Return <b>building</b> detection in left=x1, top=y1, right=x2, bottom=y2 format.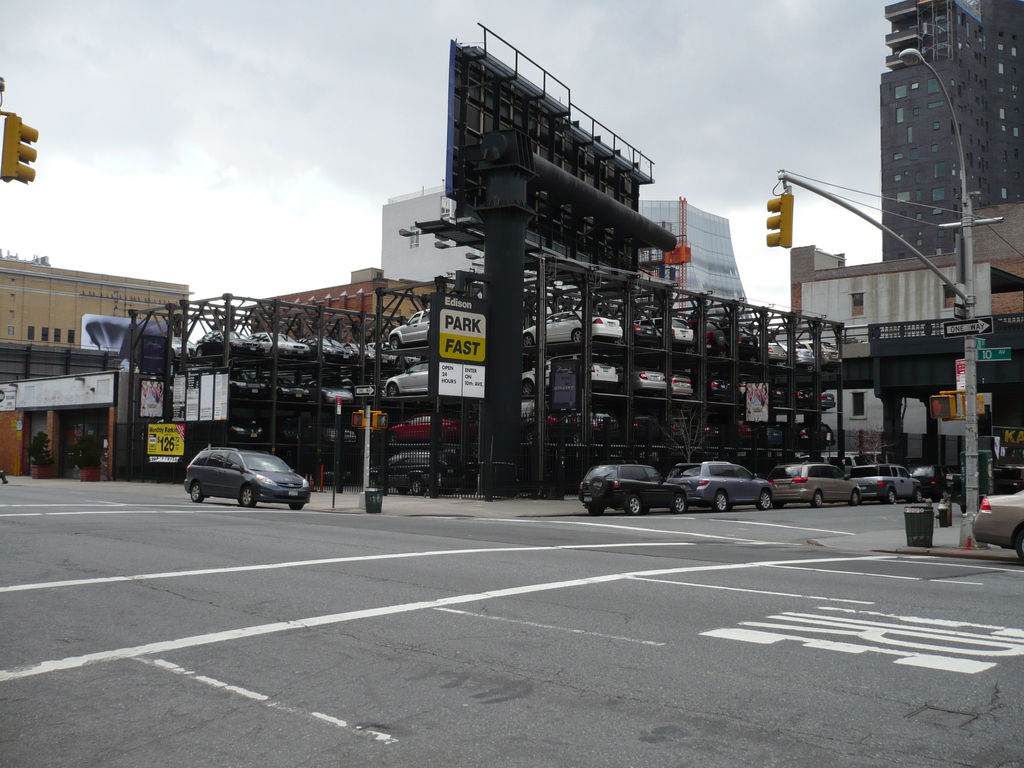
left=880, top=1, right=1023, bottom=264.
